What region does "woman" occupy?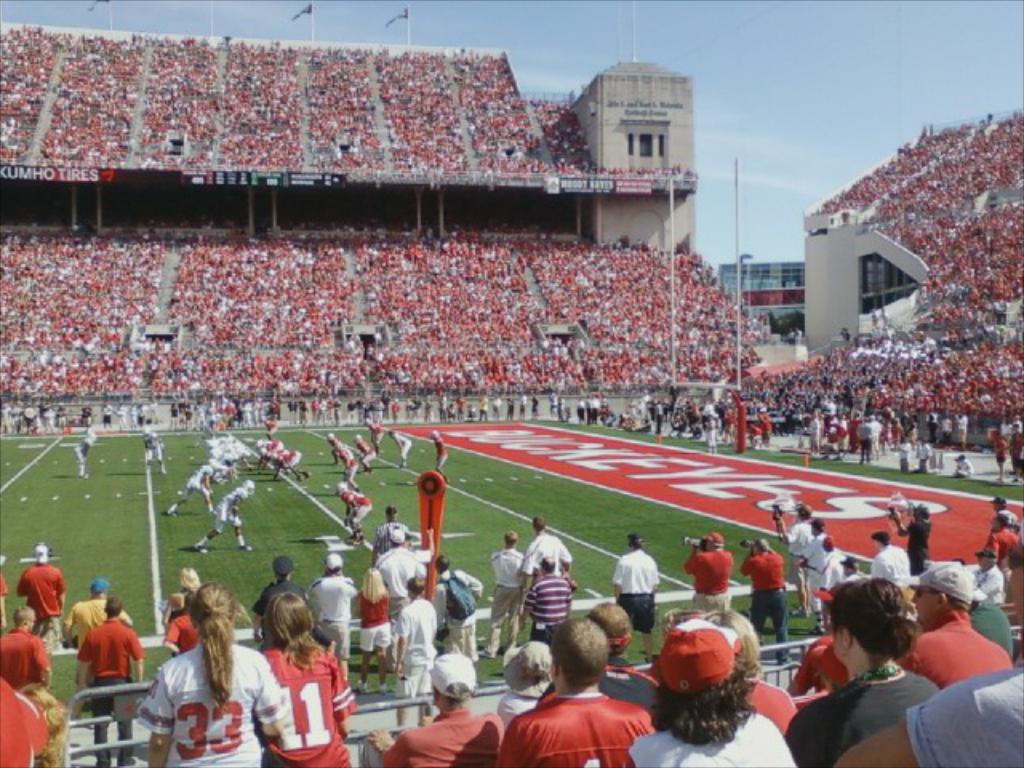
357,563,394,685.
